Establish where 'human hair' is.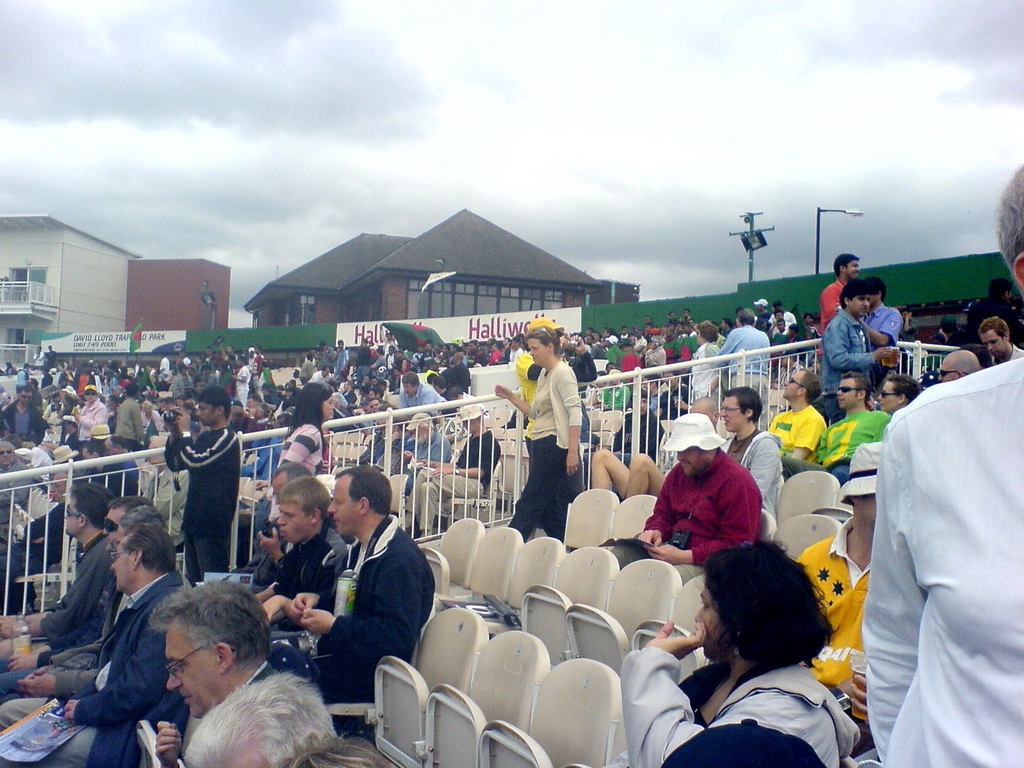
Established at Rect(122, 504, 170, 534).
